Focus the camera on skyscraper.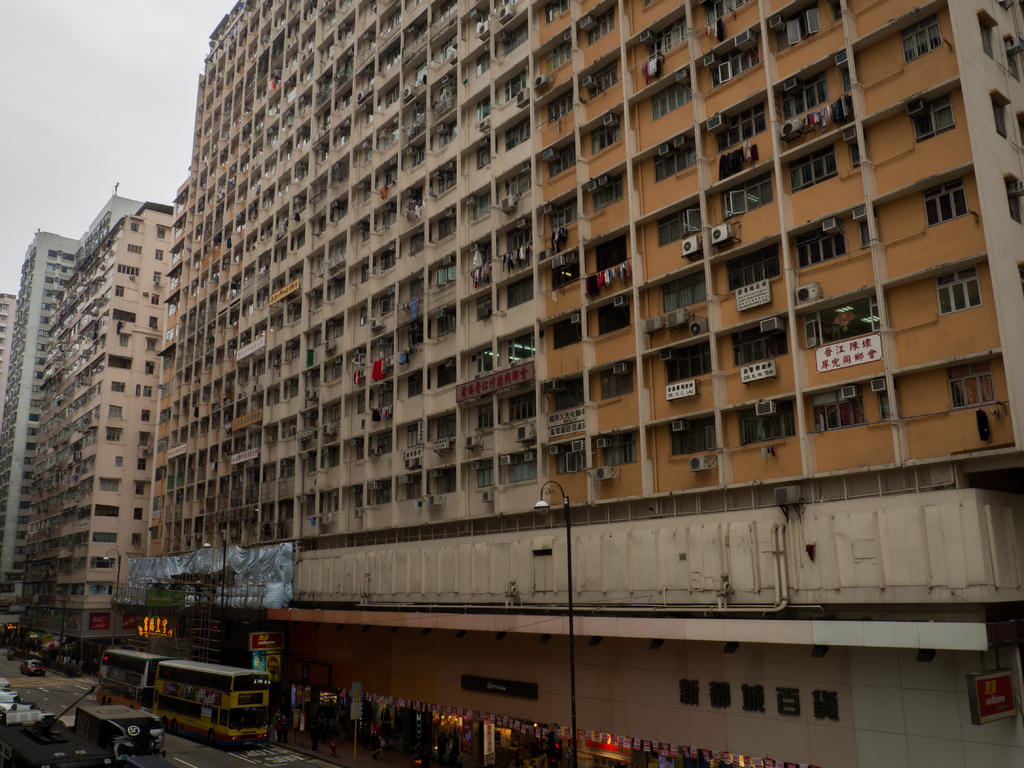
Focus region: x1=0, y1=219, x2=88, y2=632.
